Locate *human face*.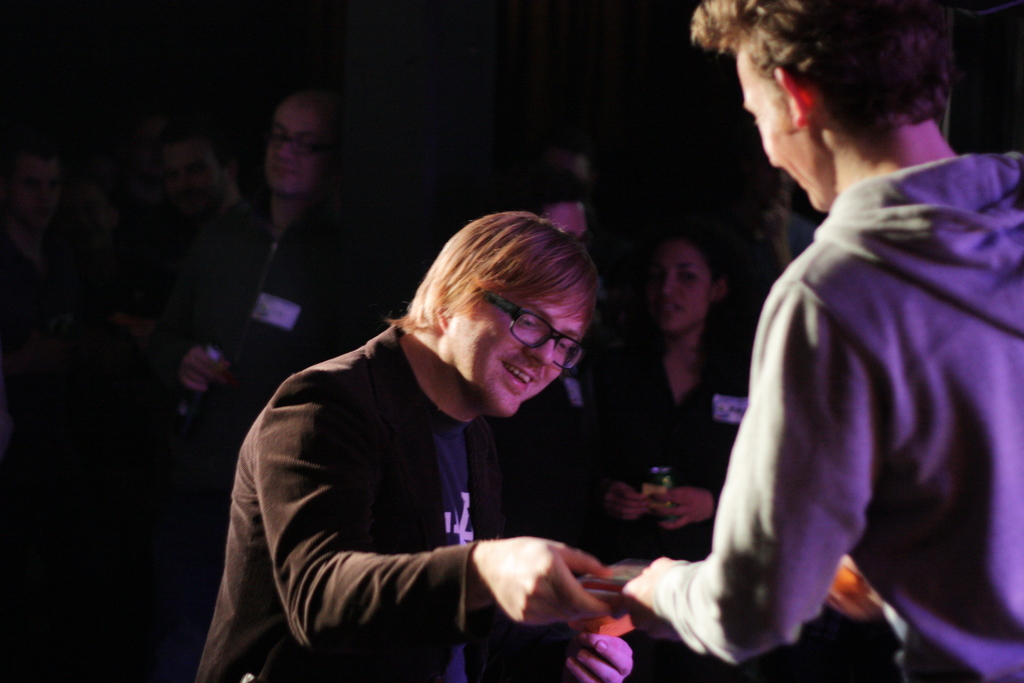
Bounding box: <region>269, 94, 325, 201</region>.
